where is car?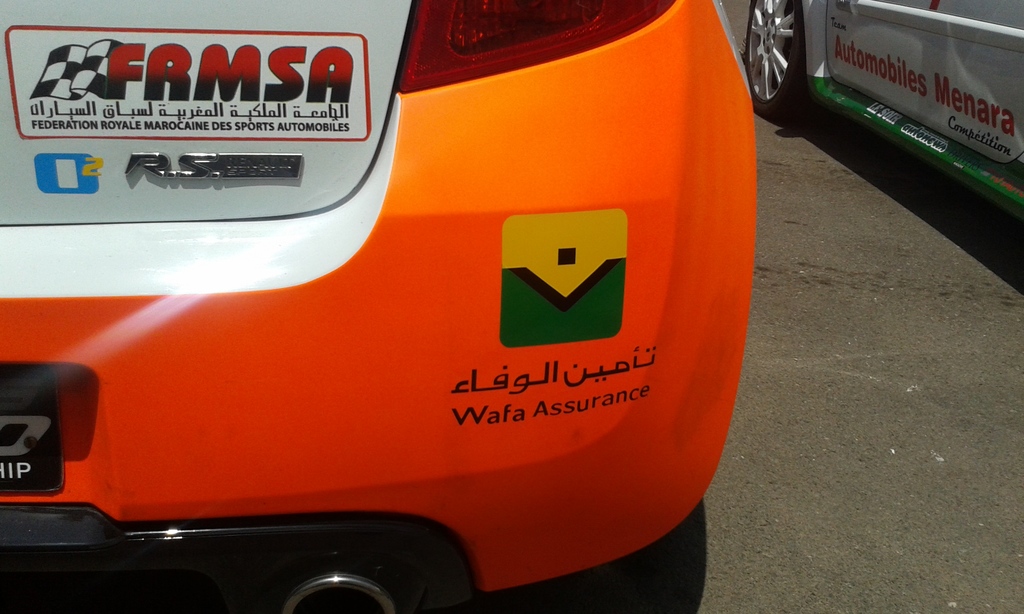
<box>747,0,1020,226</box>.
